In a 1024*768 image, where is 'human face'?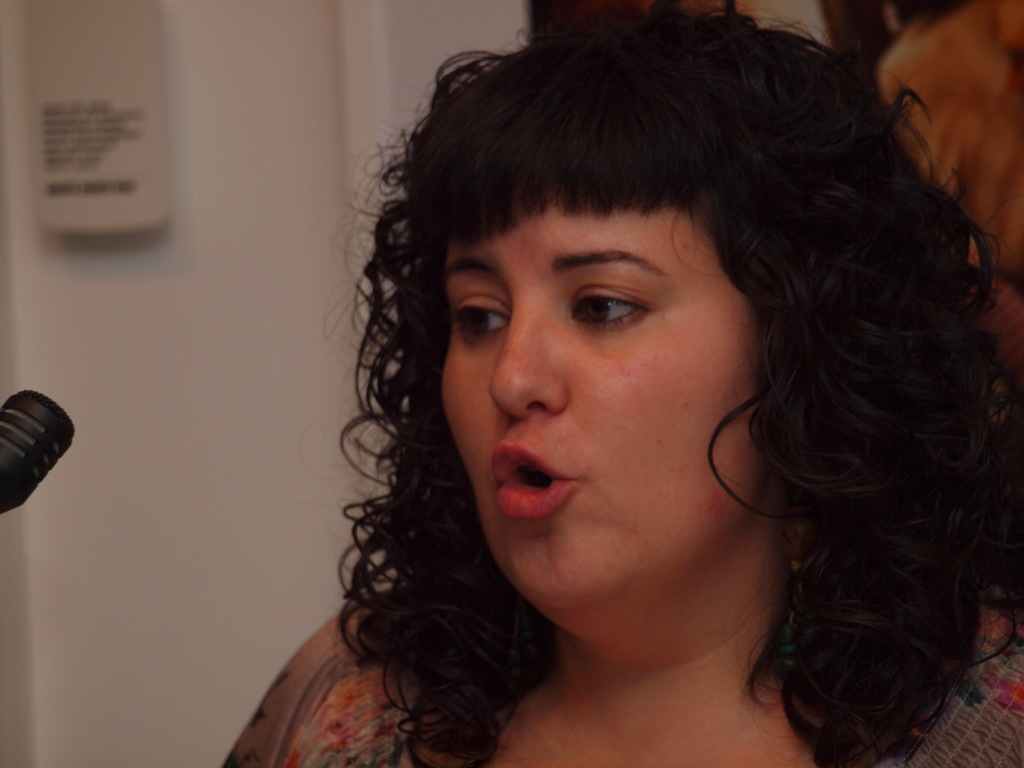
440/202/767/609.
